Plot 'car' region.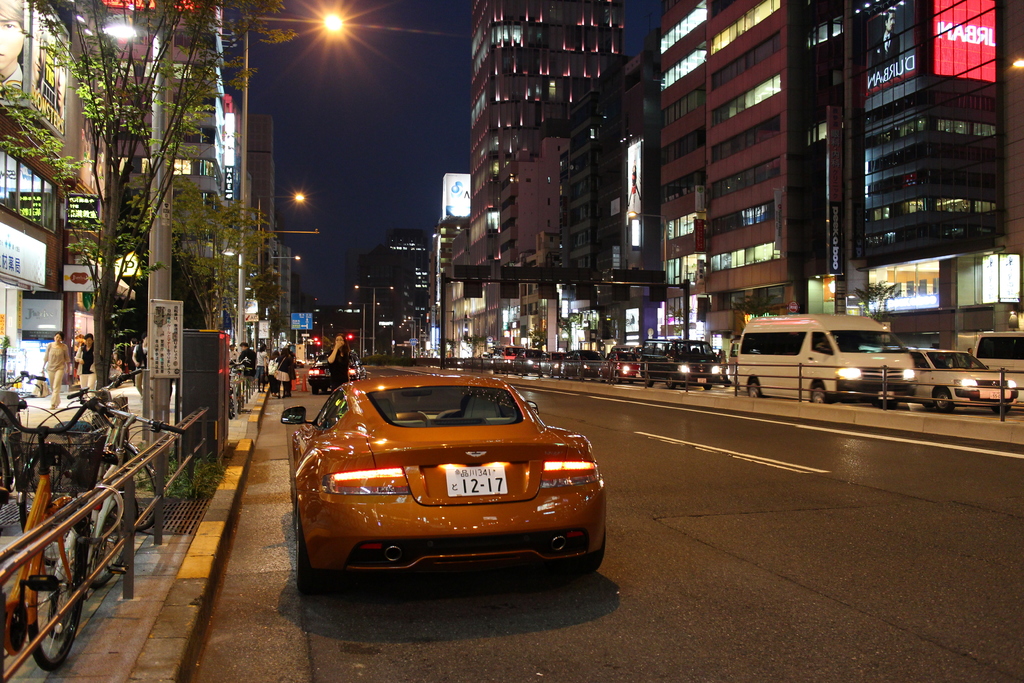
Plotted at locate(298, 342, 360, 399).
